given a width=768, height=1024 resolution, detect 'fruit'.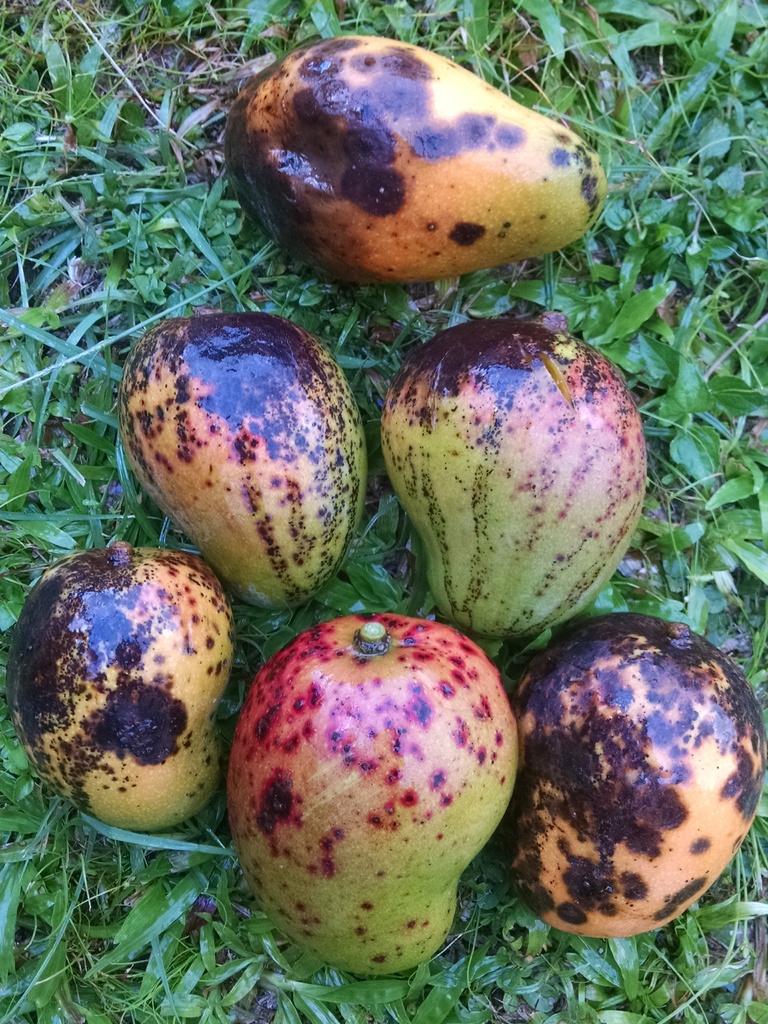
detection(8, 543, 236, 832).
